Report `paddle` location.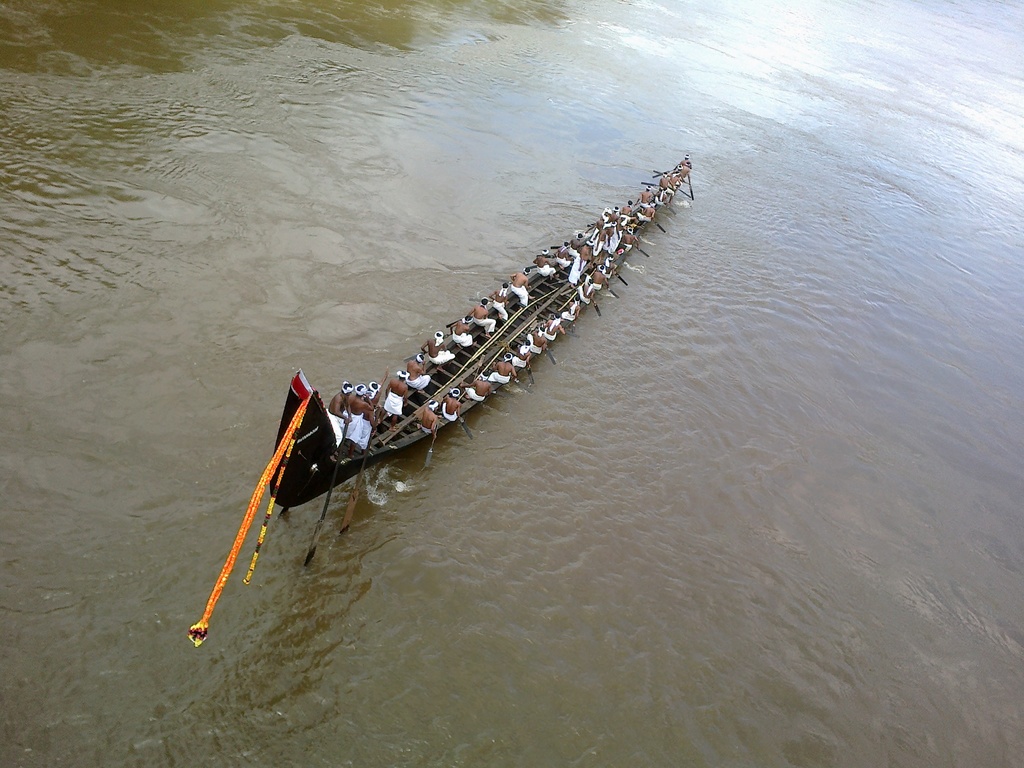
Report: {"left": 636, "top": 246, "right": 648, "bottom": 259}.
